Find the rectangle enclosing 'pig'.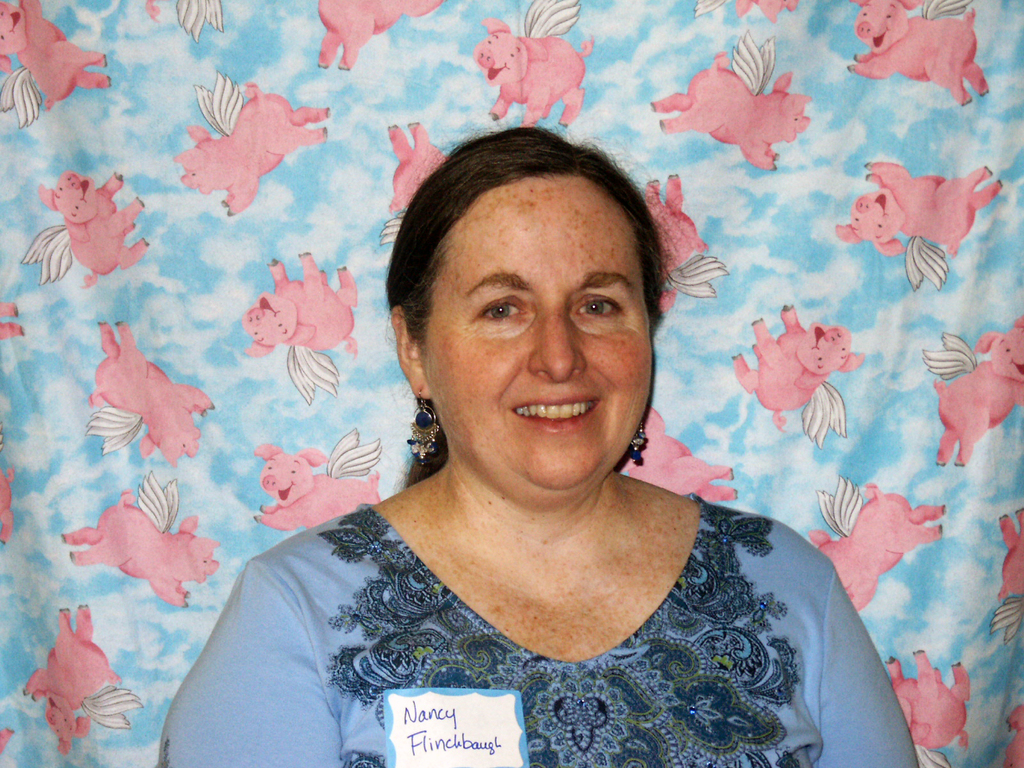
box=[924, 312, 1023, 466].
